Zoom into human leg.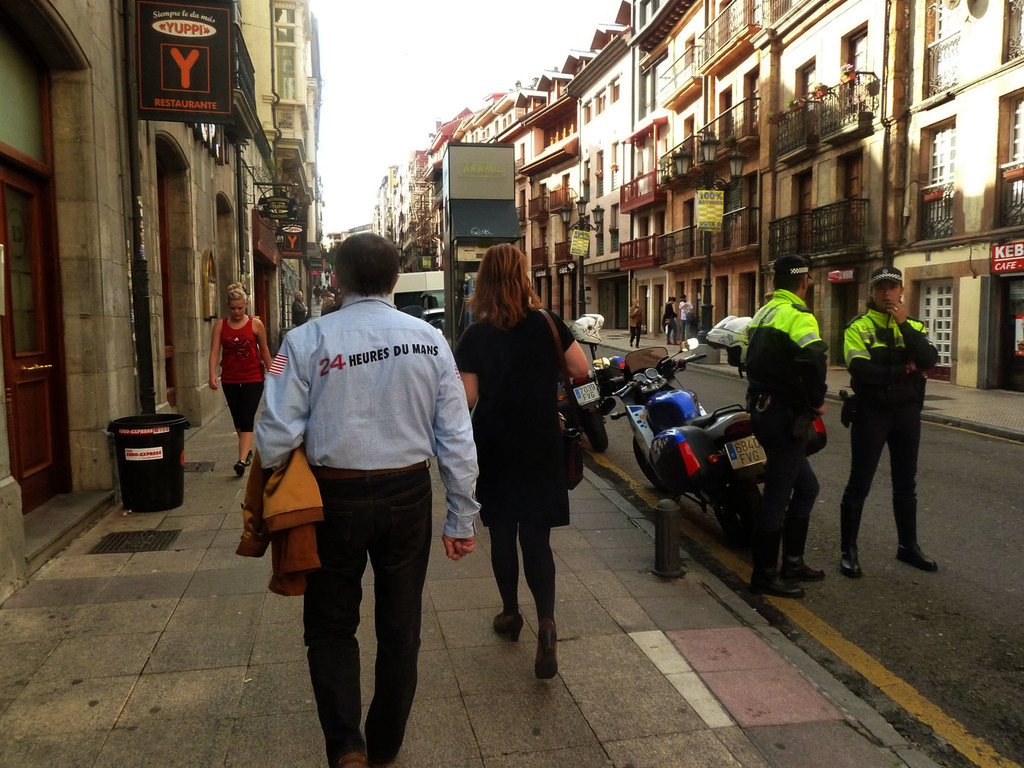
Zoom target: Rect(520, 511, 562, 680).
